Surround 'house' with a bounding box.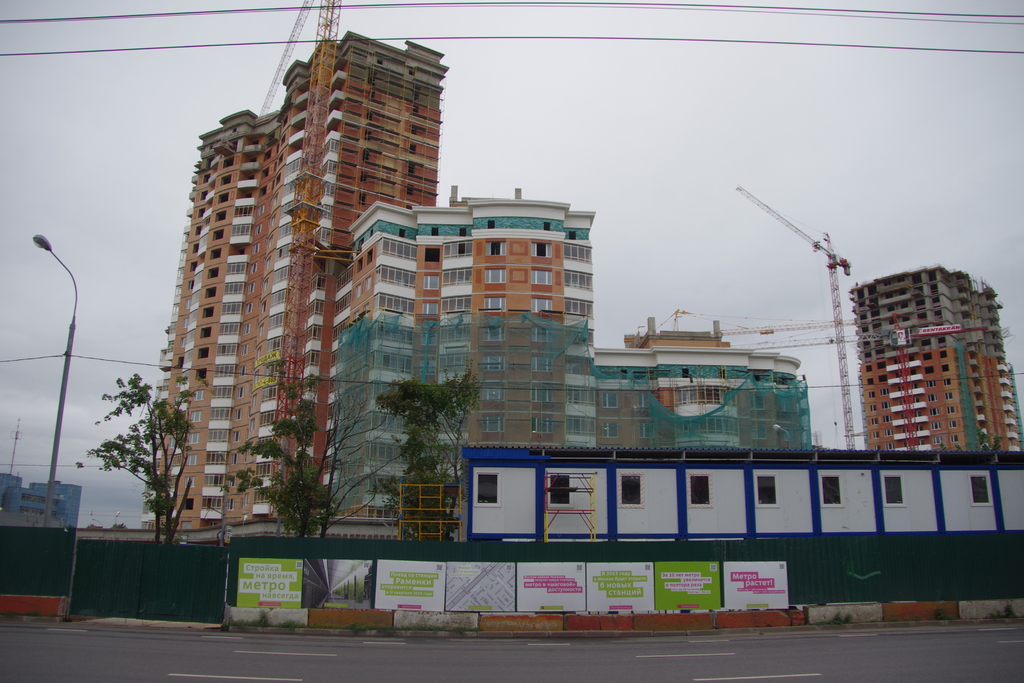
152 34 438 533.
